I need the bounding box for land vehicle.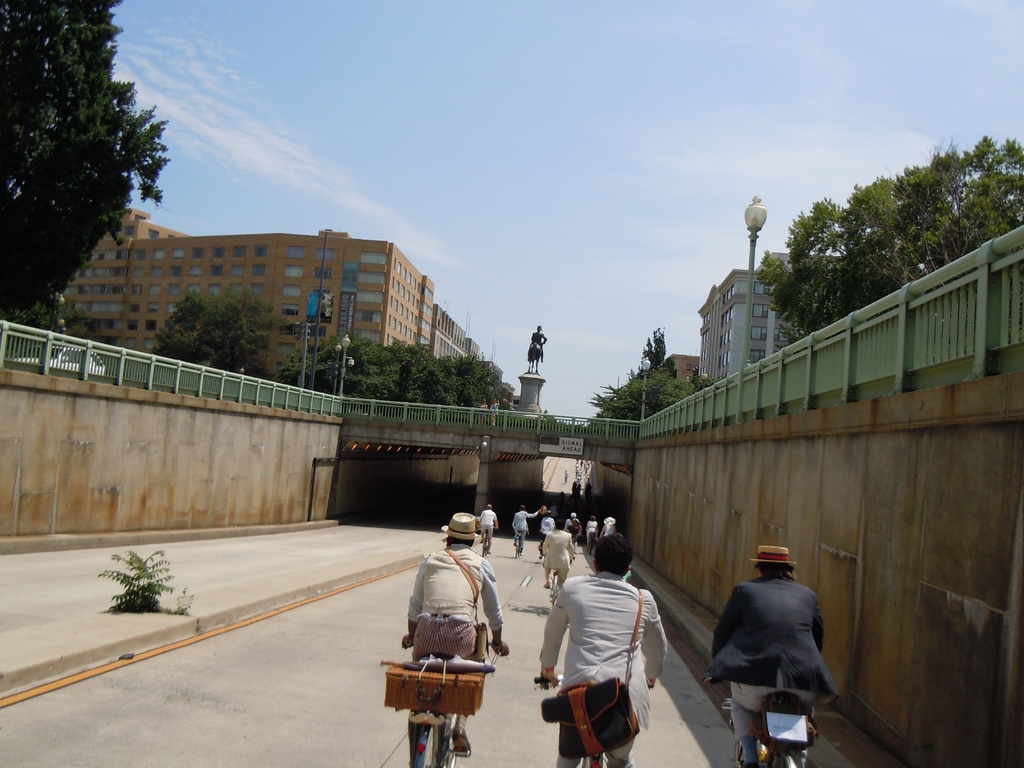
Here it is: detection(700, 673, 821, 767).
